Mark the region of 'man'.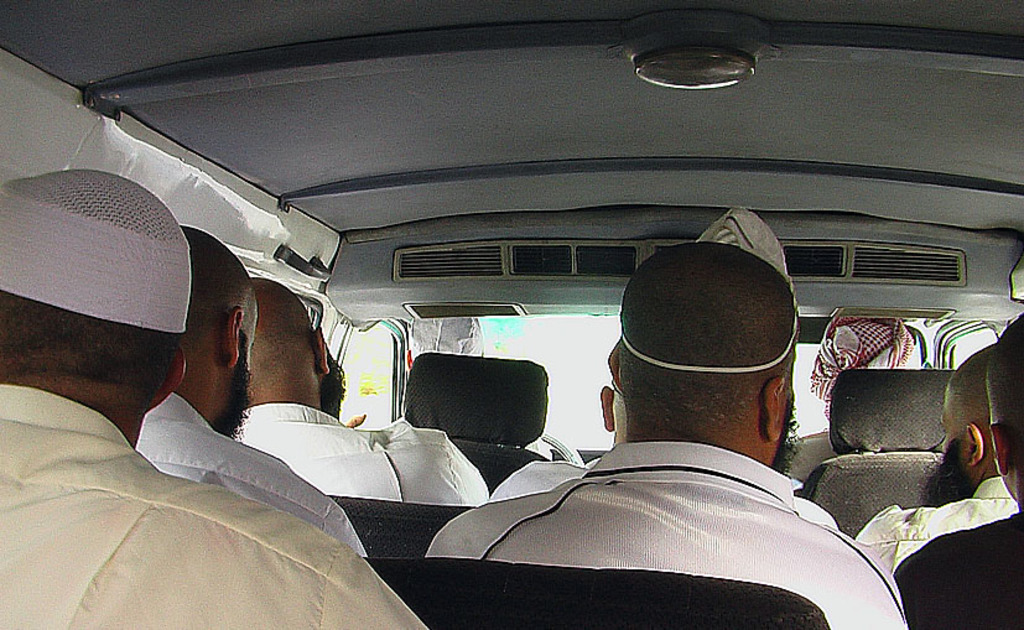
Region: x1=425, y1=239, x2=899, y2=629.
